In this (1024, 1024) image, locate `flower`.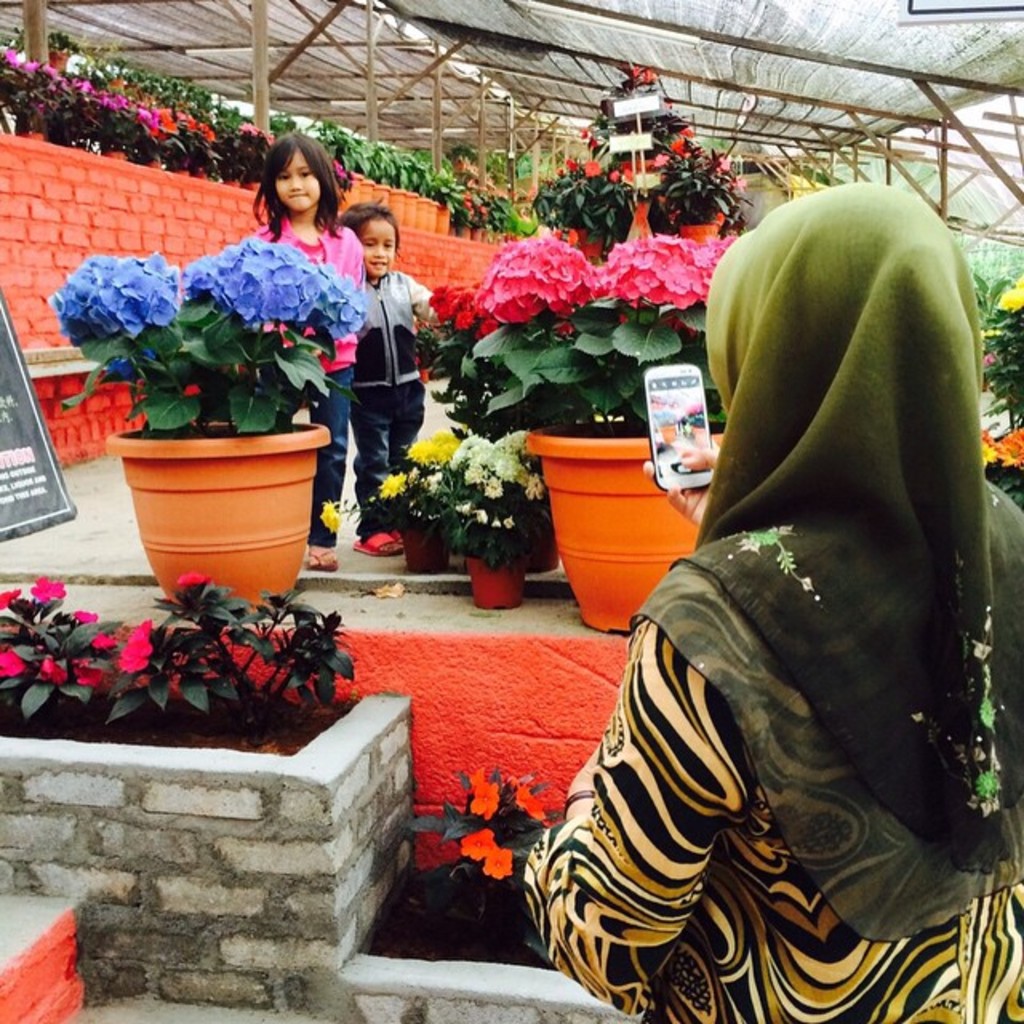
Bounding box: <region>114, 618, 157, 666</region>.
